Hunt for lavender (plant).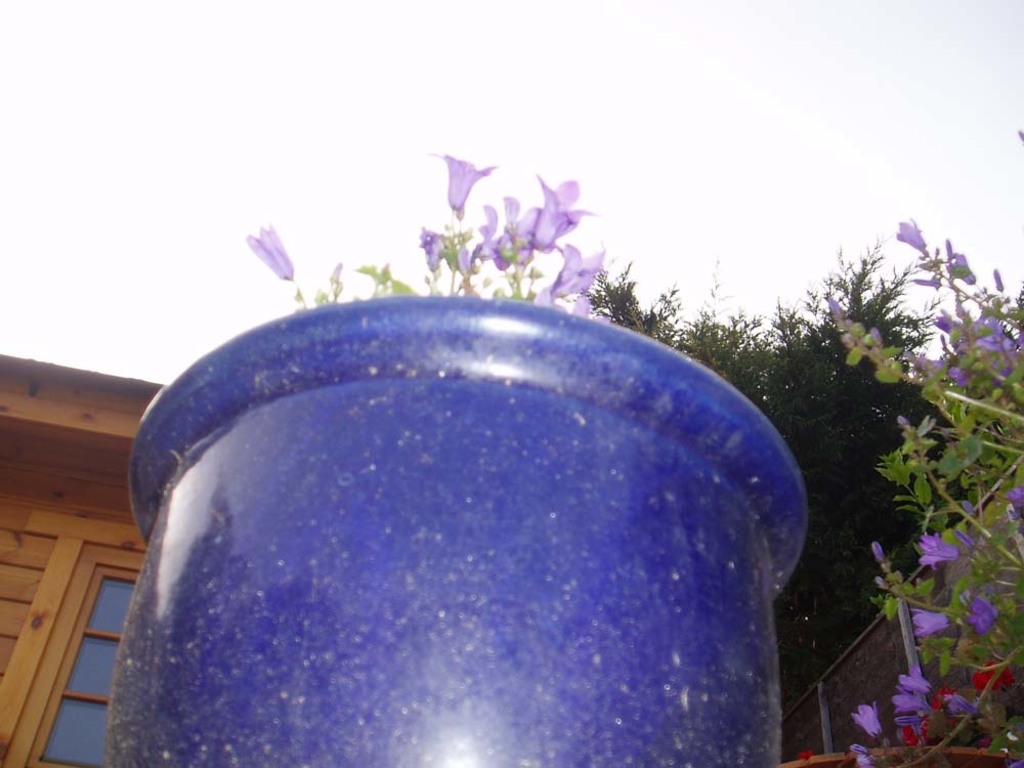
Hunted down at [536,175,592,250].
